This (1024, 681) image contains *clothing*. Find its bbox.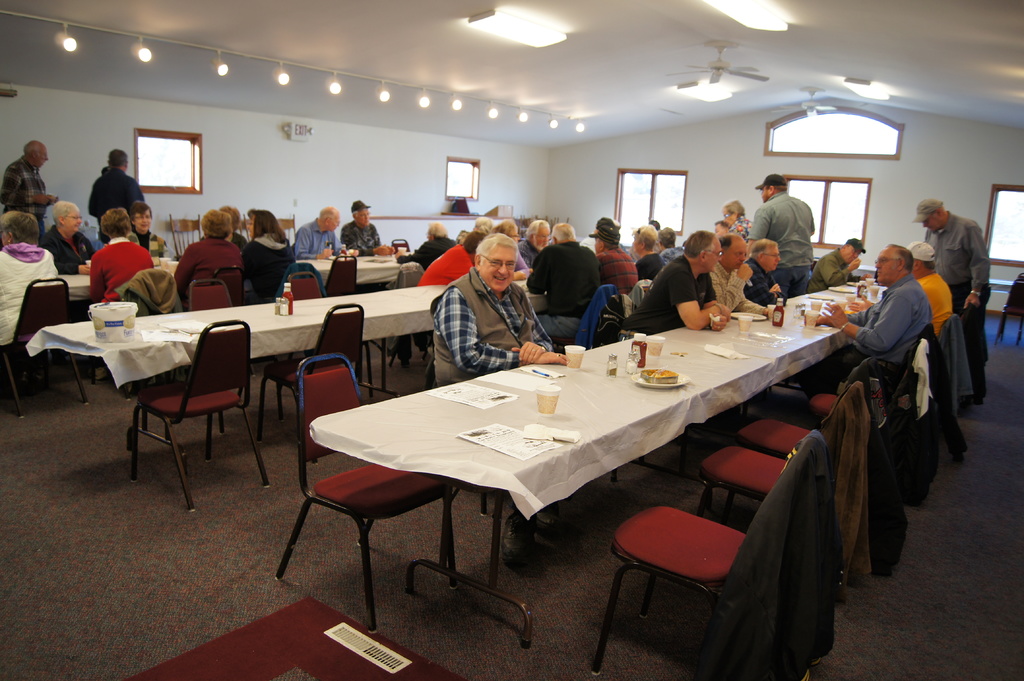
left=166, top=215, right=249, bottom=304.
